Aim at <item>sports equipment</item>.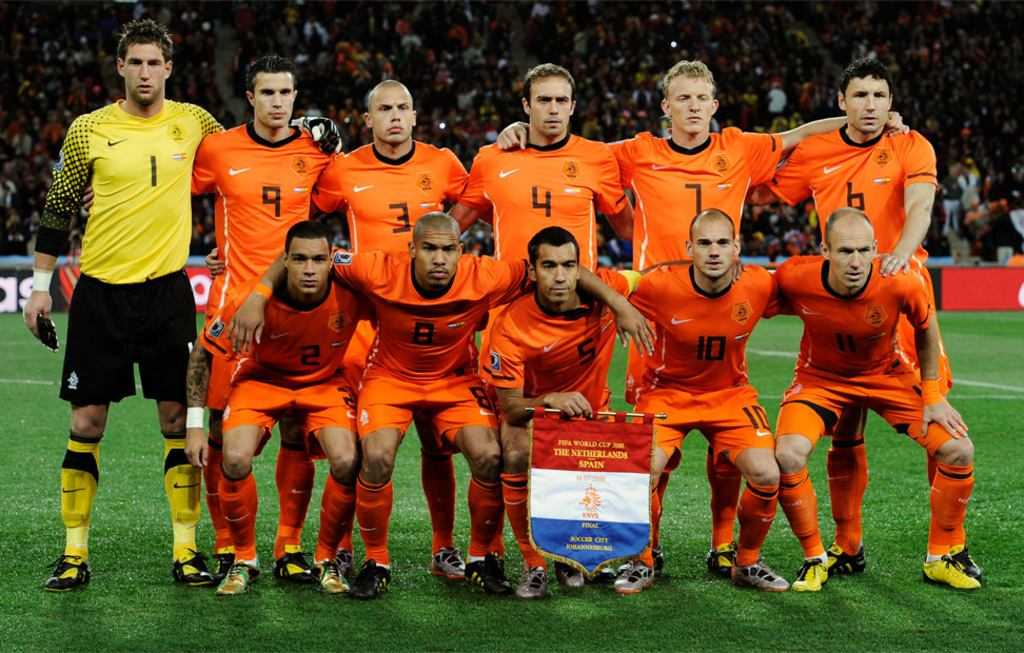
Aimed at bbox=(214, 549, 232, 581).
